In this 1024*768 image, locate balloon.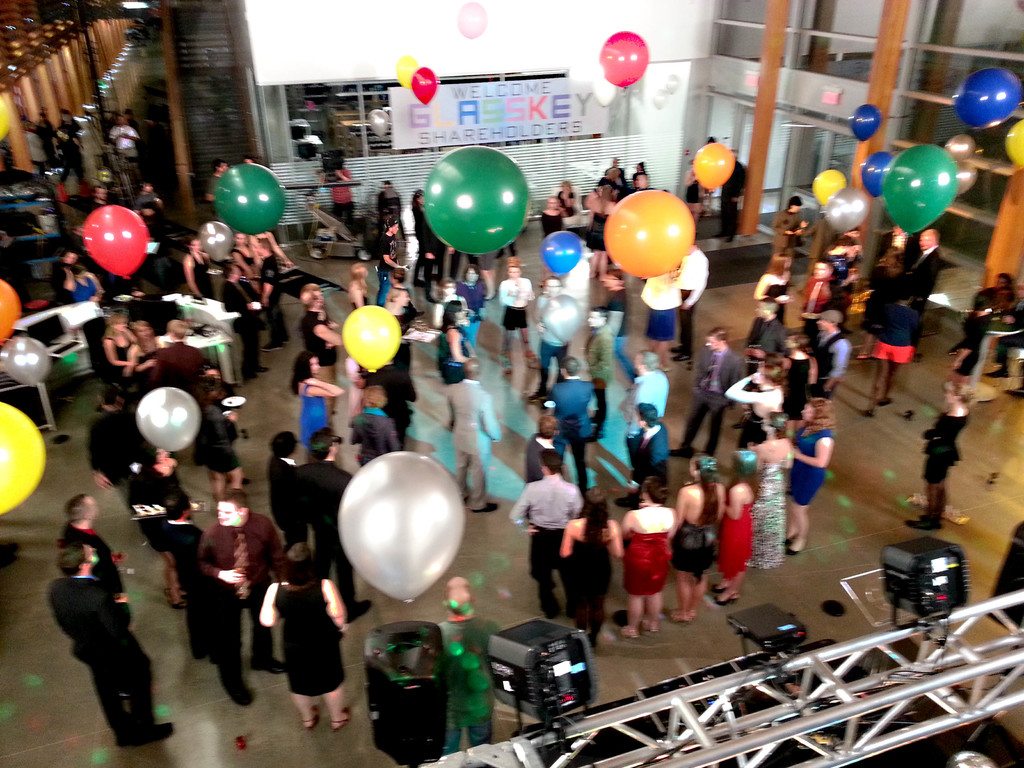
Bounding box: <region>0, 285, 22, 348</region>.
